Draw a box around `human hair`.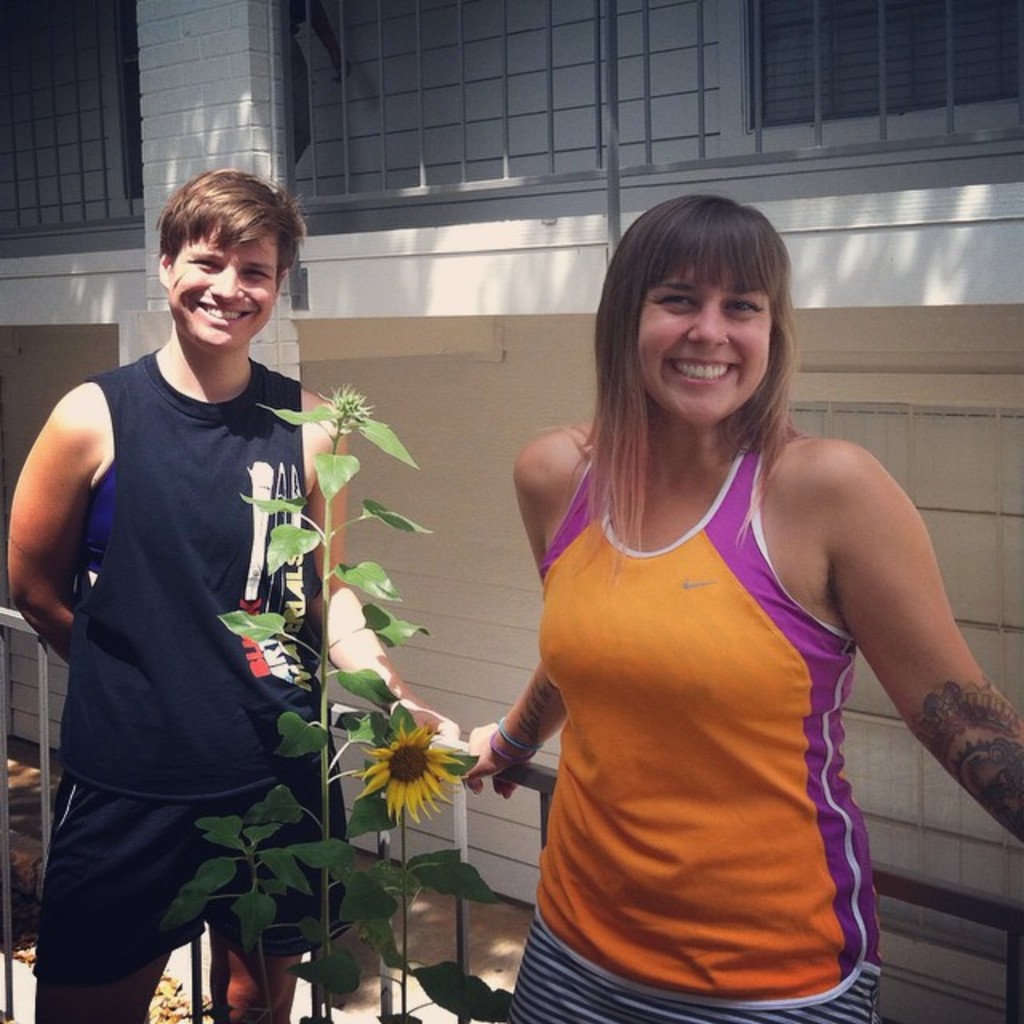
x1=582, y1=195, x2=821, y2=502.
